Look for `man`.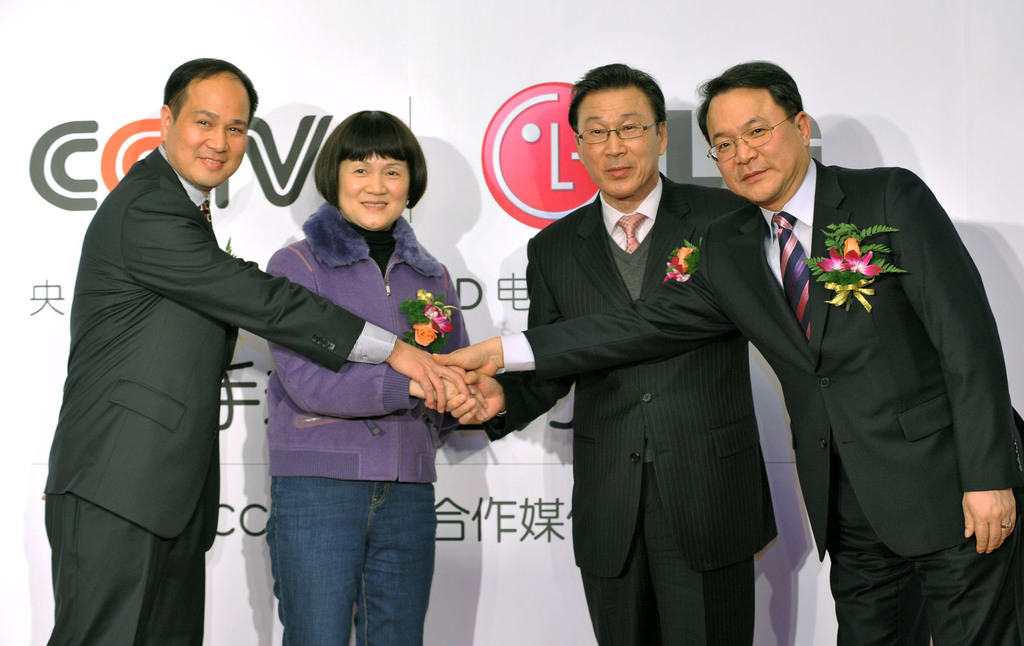
Found: (58, 69, 395, 638).
